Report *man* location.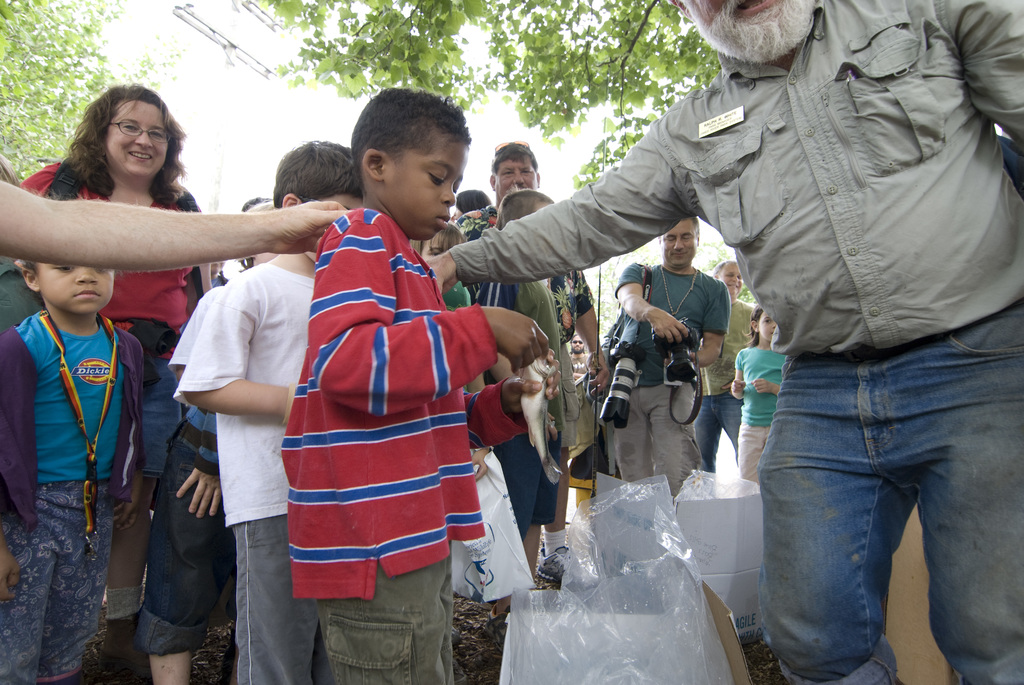
Report: box=[456, 138, 609, 590].
